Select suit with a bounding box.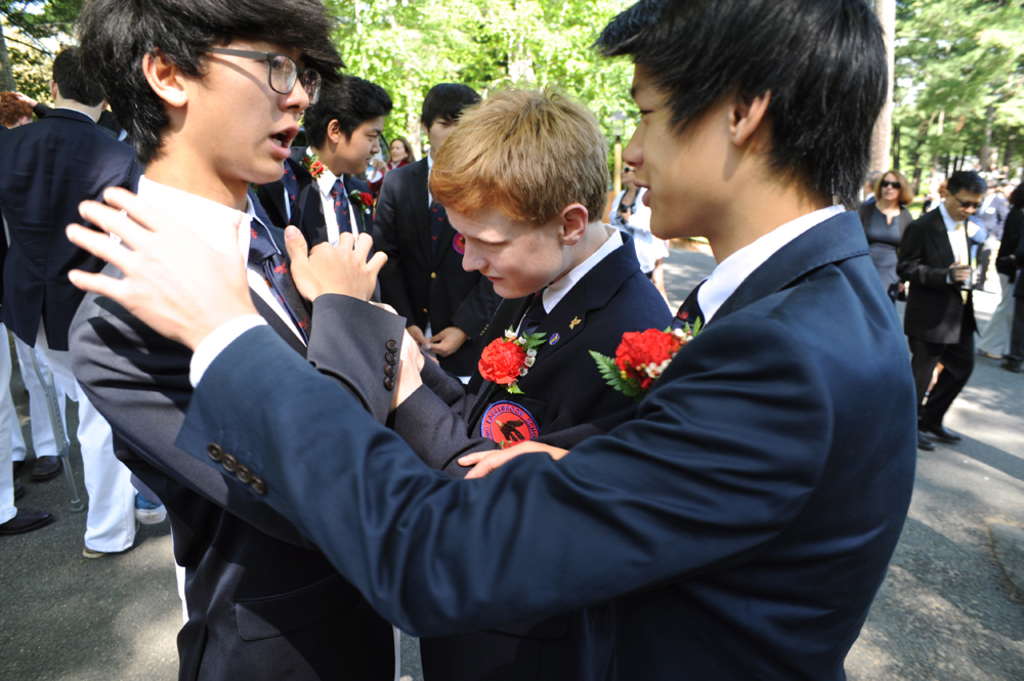
900, 204, 986, 424.
